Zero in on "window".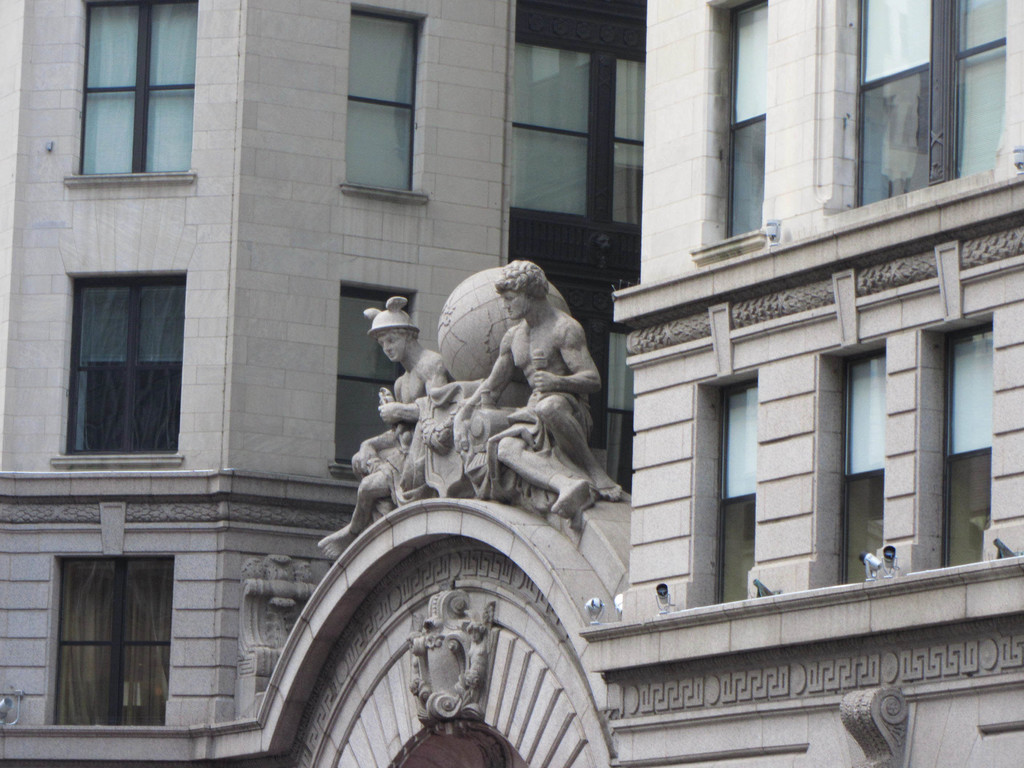
Zeroed in: select_region(63, 0, 197, 183).
